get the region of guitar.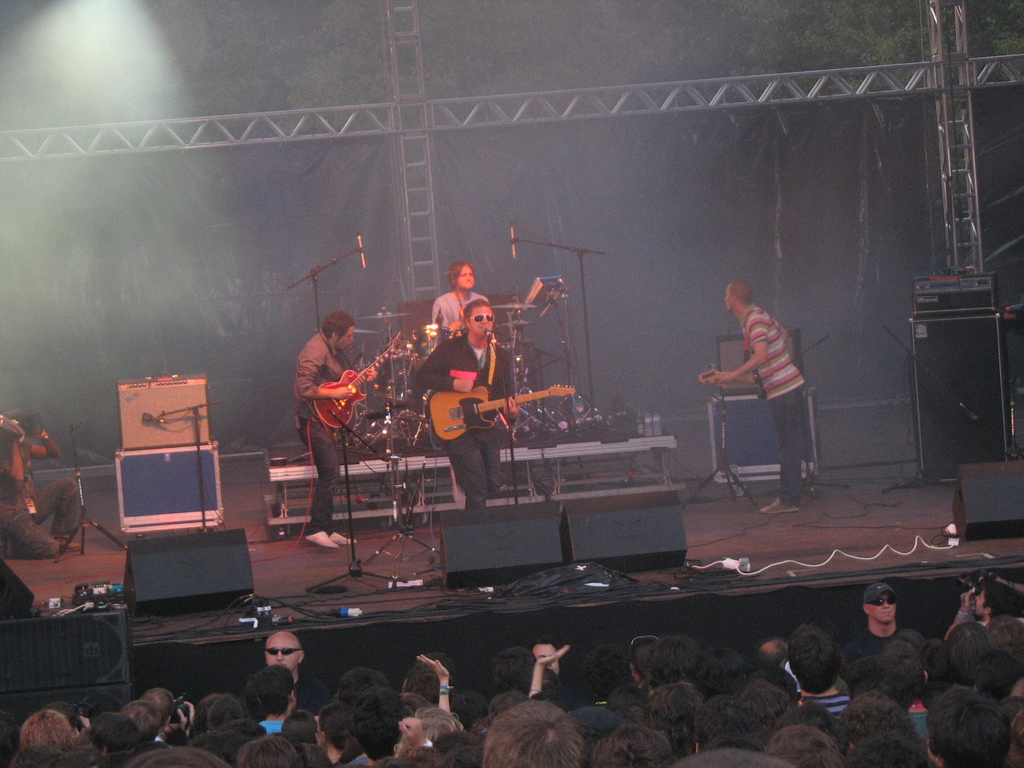
Rect(695, 368, 762, 388).
